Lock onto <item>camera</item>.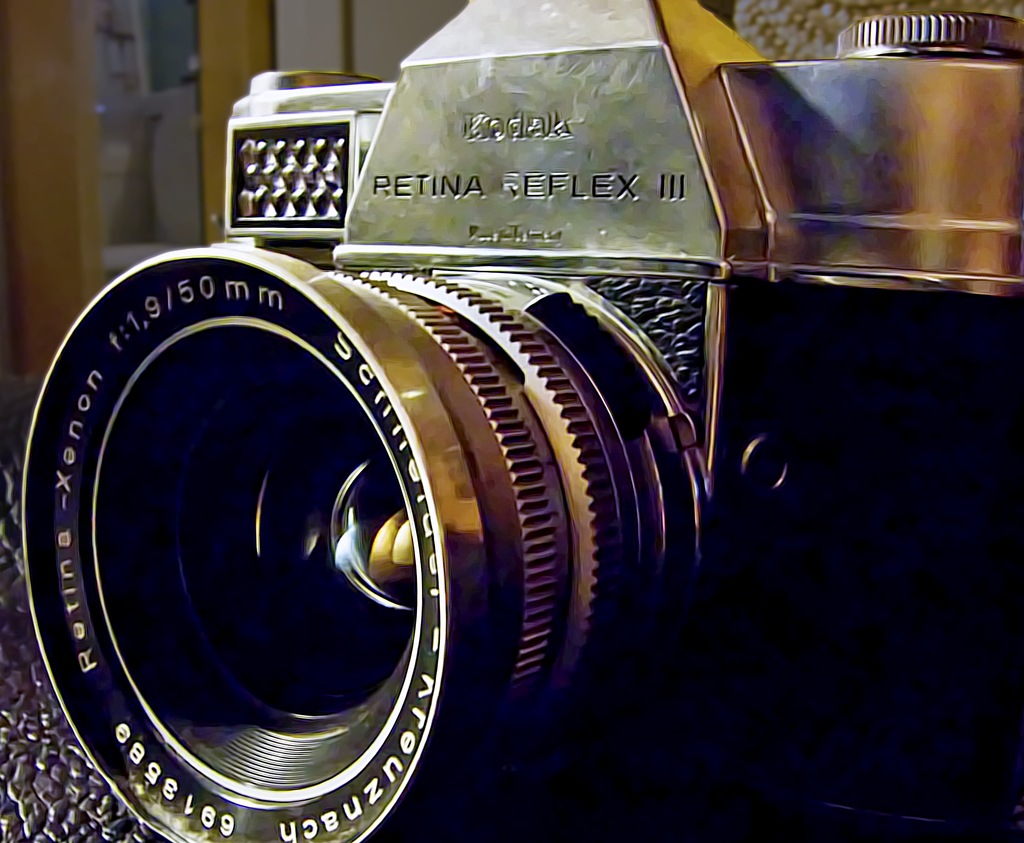
Locked: <region>0, 0, 1023, 842</region>.
